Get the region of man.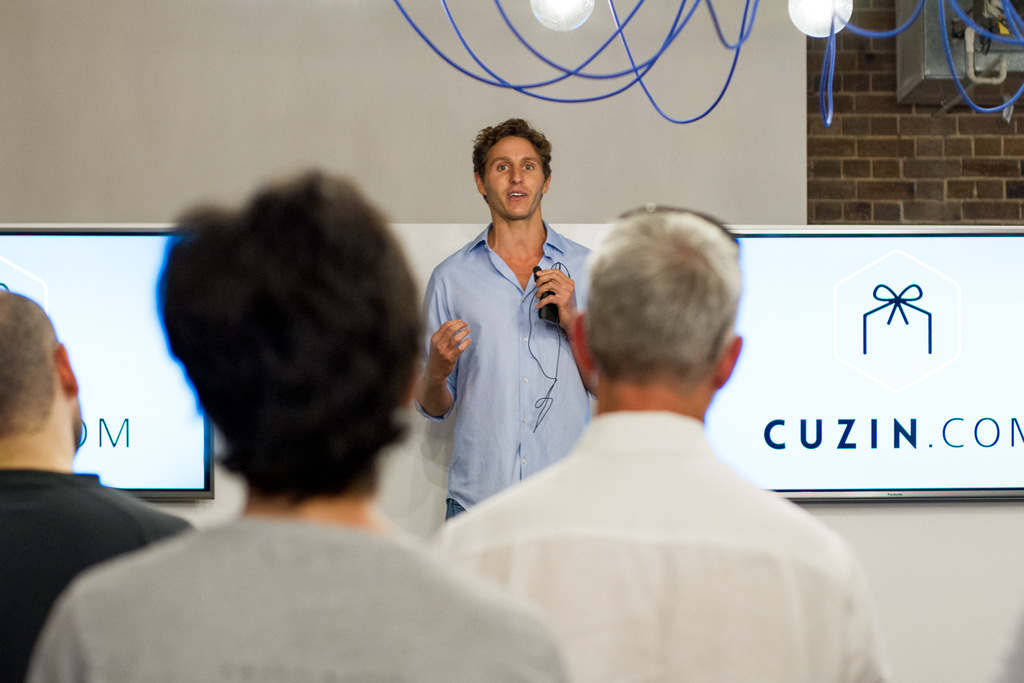
pyautogui.locateOnScreen(0, 282, 196, 682).
